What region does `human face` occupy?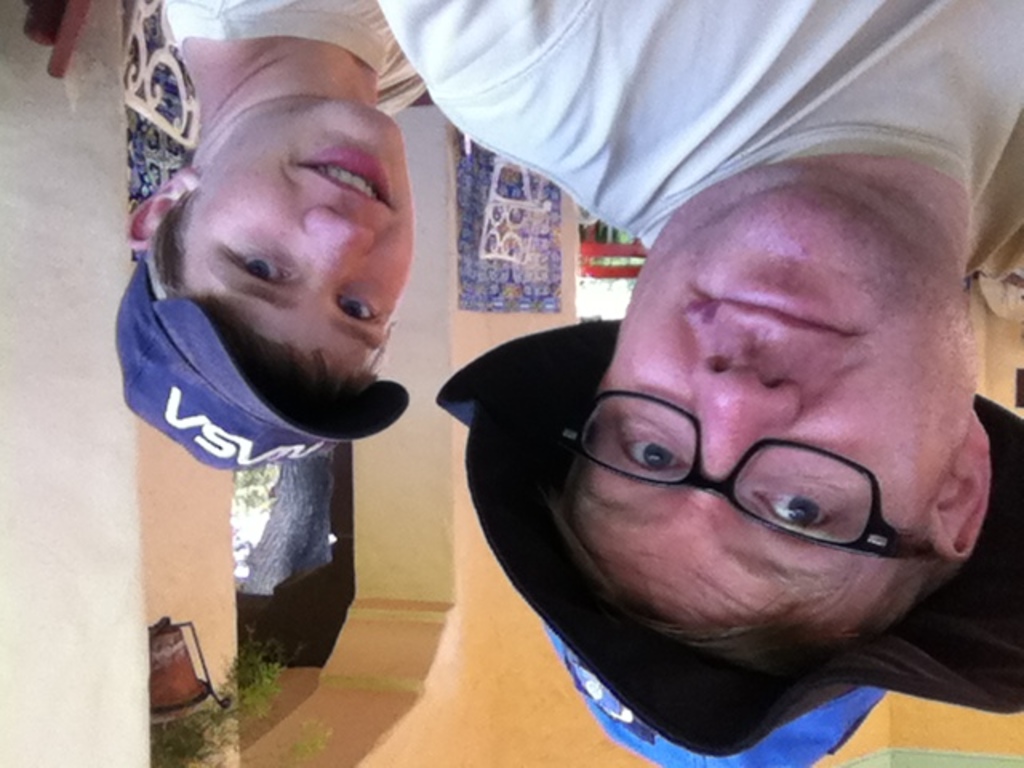
Rect(184, 93, 418, 376).
